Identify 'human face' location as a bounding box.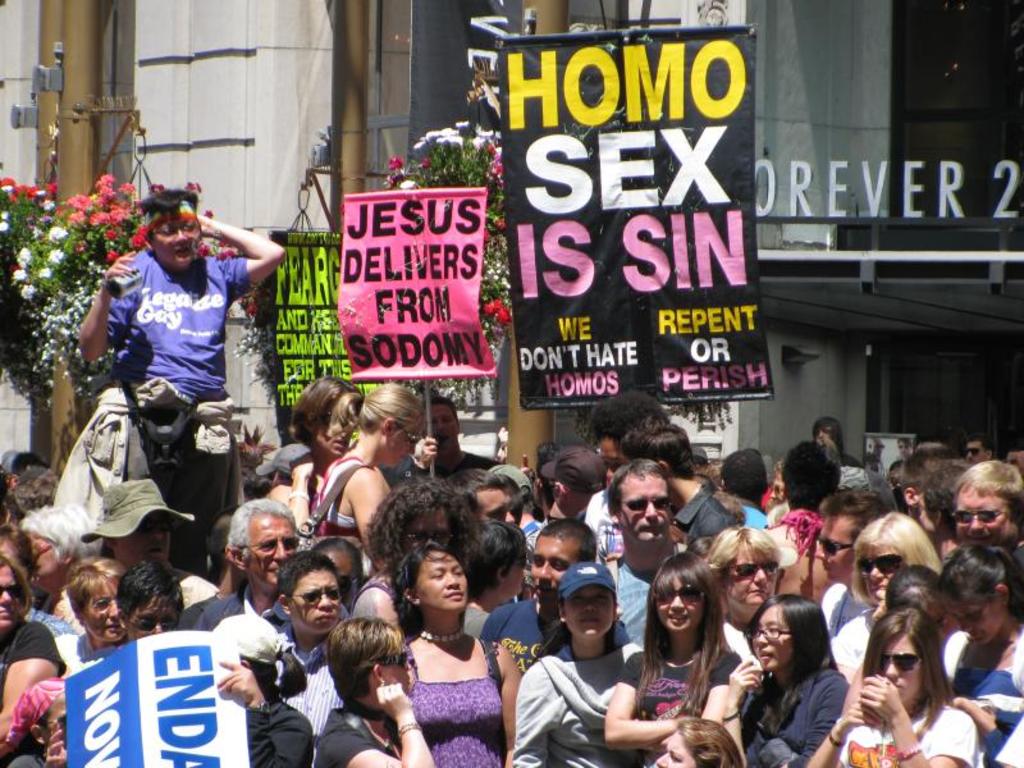
BBox(83, 584, 122, 646).
